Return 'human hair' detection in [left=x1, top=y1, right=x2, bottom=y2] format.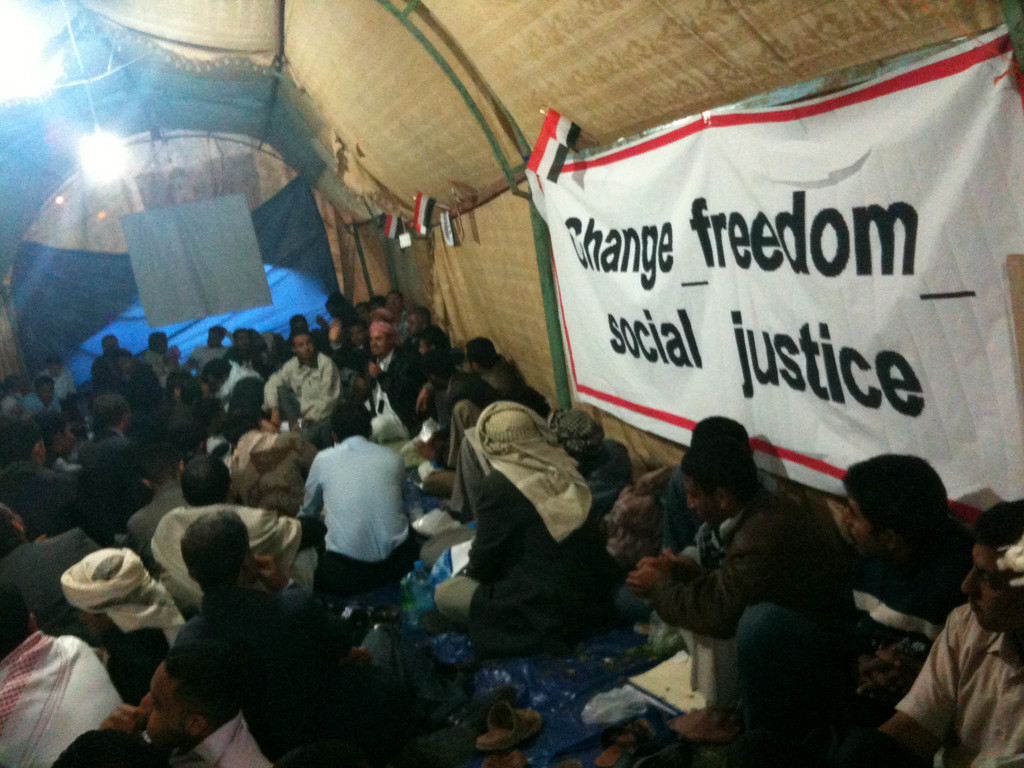
[left=330, top=398, right=372, bottom=443].
